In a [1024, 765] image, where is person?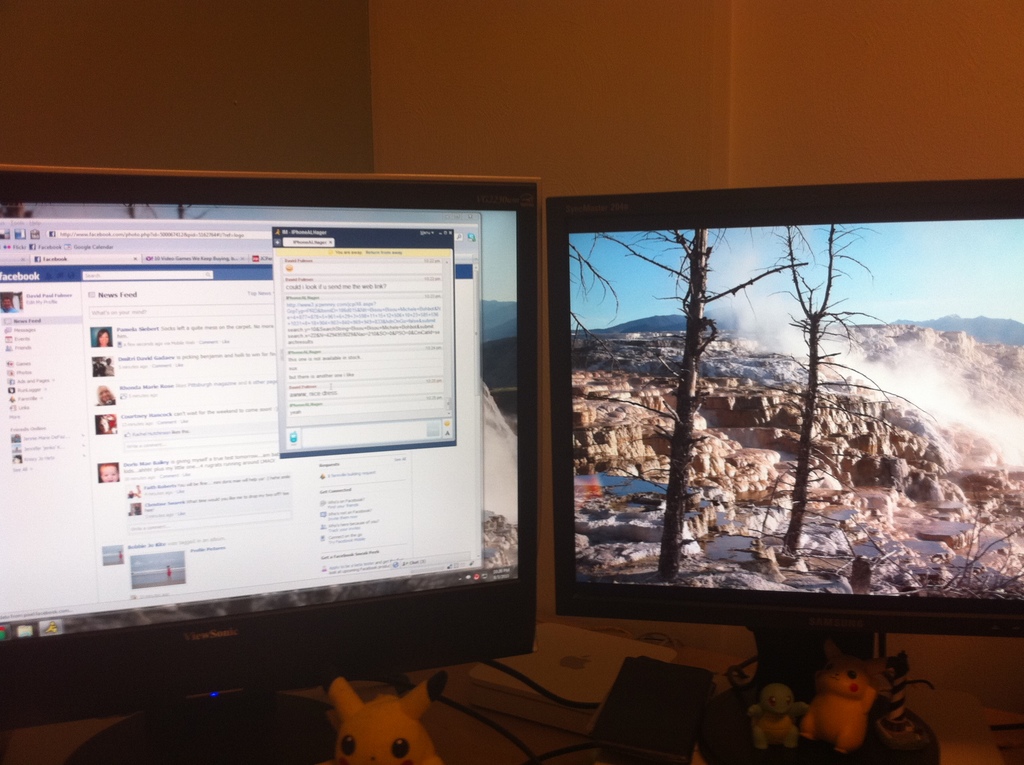
x1=106, y1=358, x2=116, y2=383.
